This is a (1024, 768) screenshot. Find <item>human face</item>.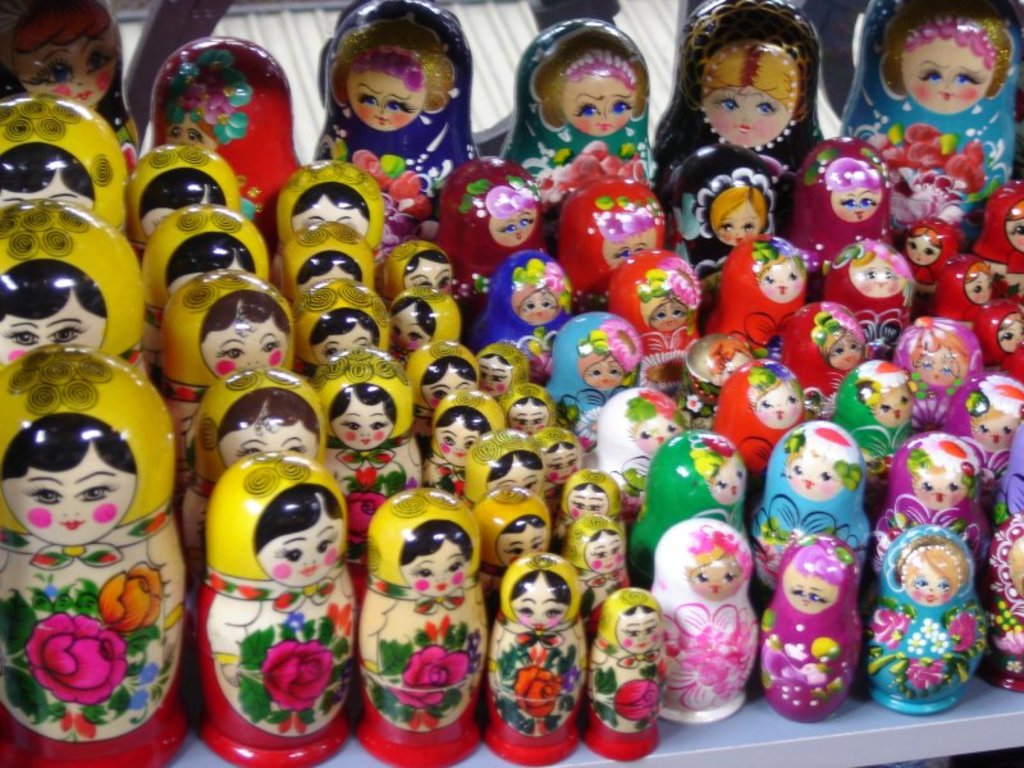
Bounding box: (left=872, top=387, right=914, bottom=421).
